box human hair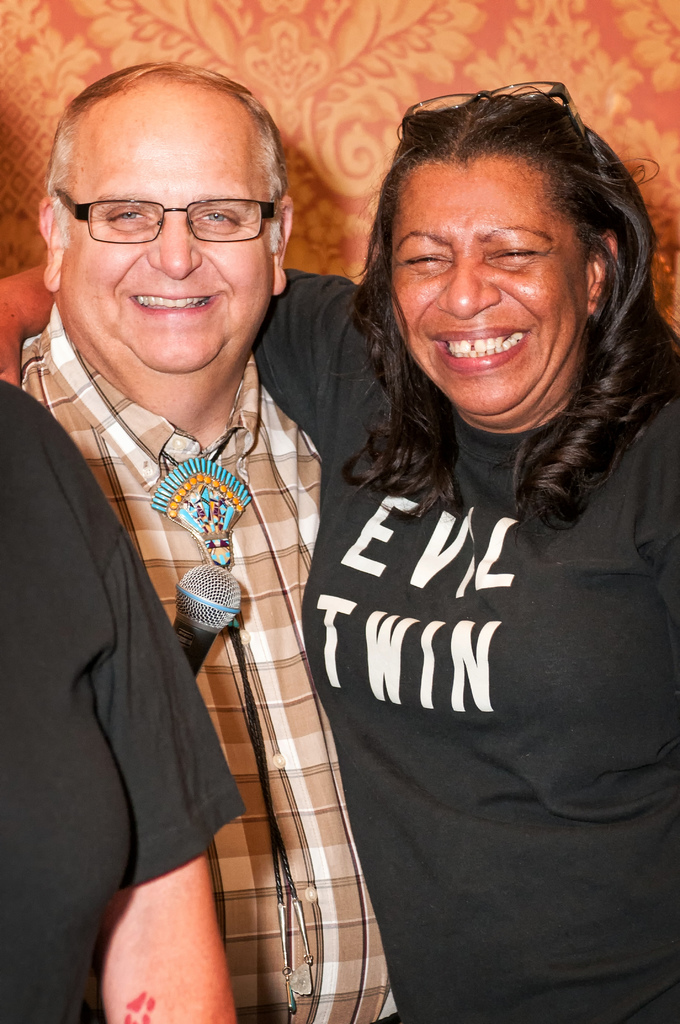
x1=40, y1=57, x2=287, y2=259
